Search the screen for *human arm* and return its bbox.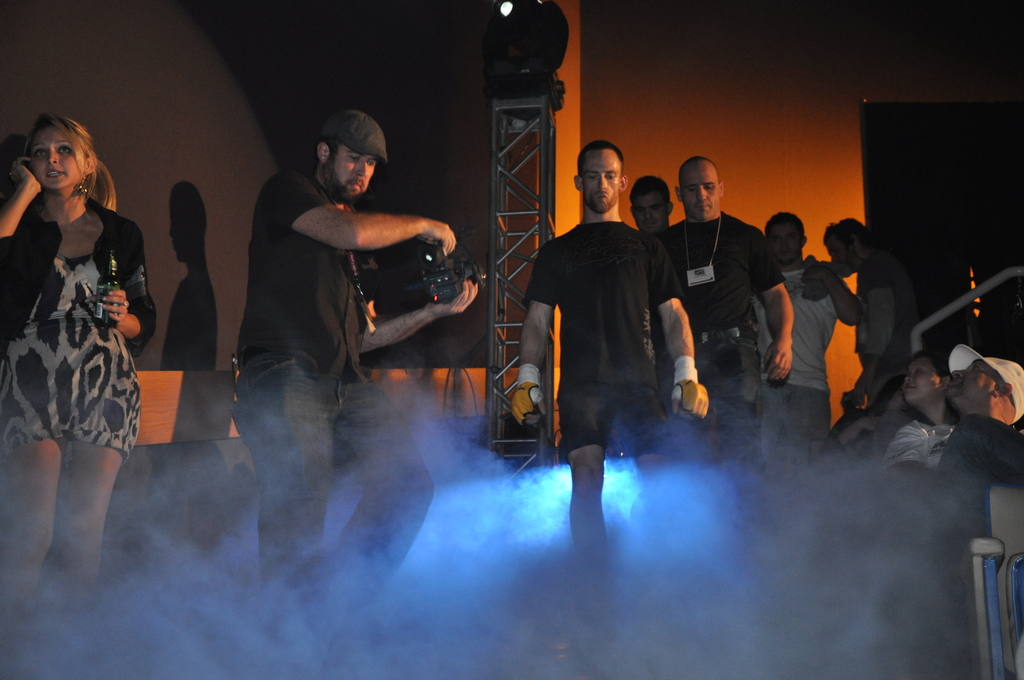
Found: 511/243/558/425.
